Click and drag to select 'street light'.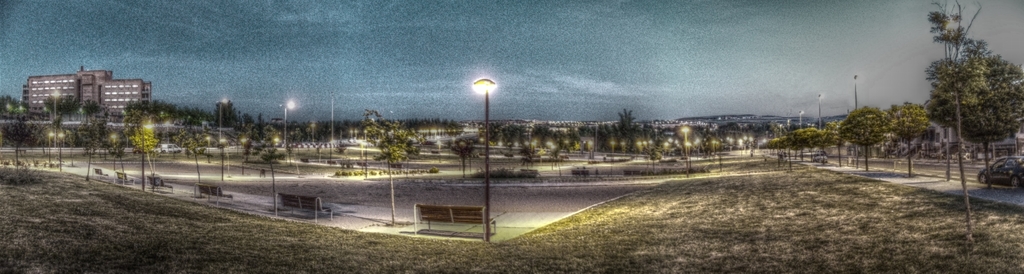
Selection: pyautogui.locateOnScreen(143, 122, 155, 191).
